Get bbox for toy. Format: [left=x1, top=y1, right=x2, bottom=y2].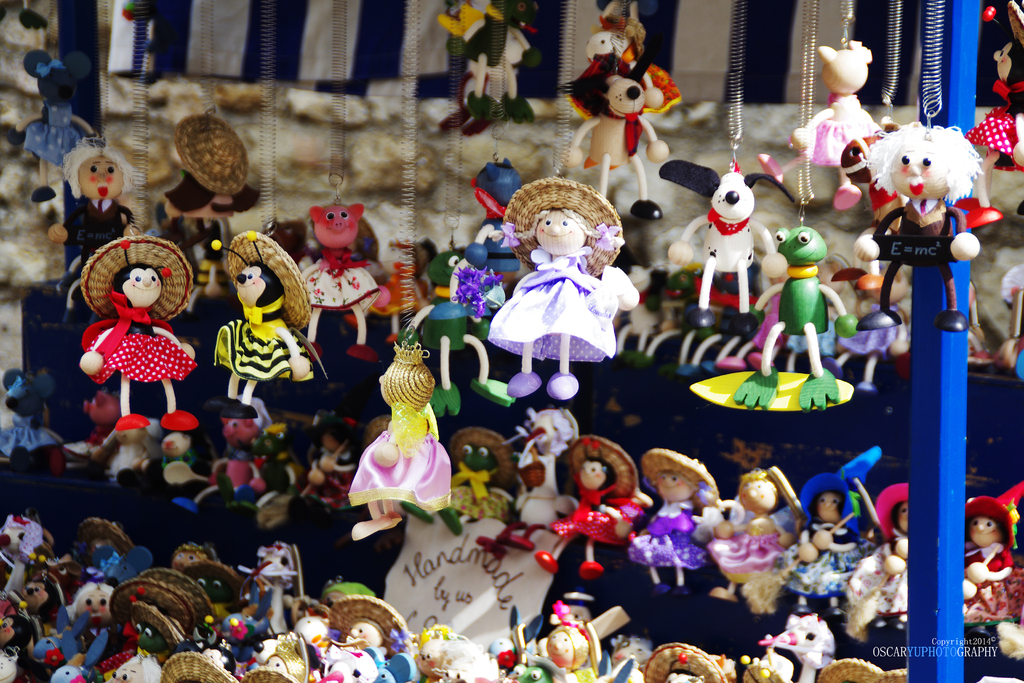
[left=19, top=138, right=148, bottom=251].
